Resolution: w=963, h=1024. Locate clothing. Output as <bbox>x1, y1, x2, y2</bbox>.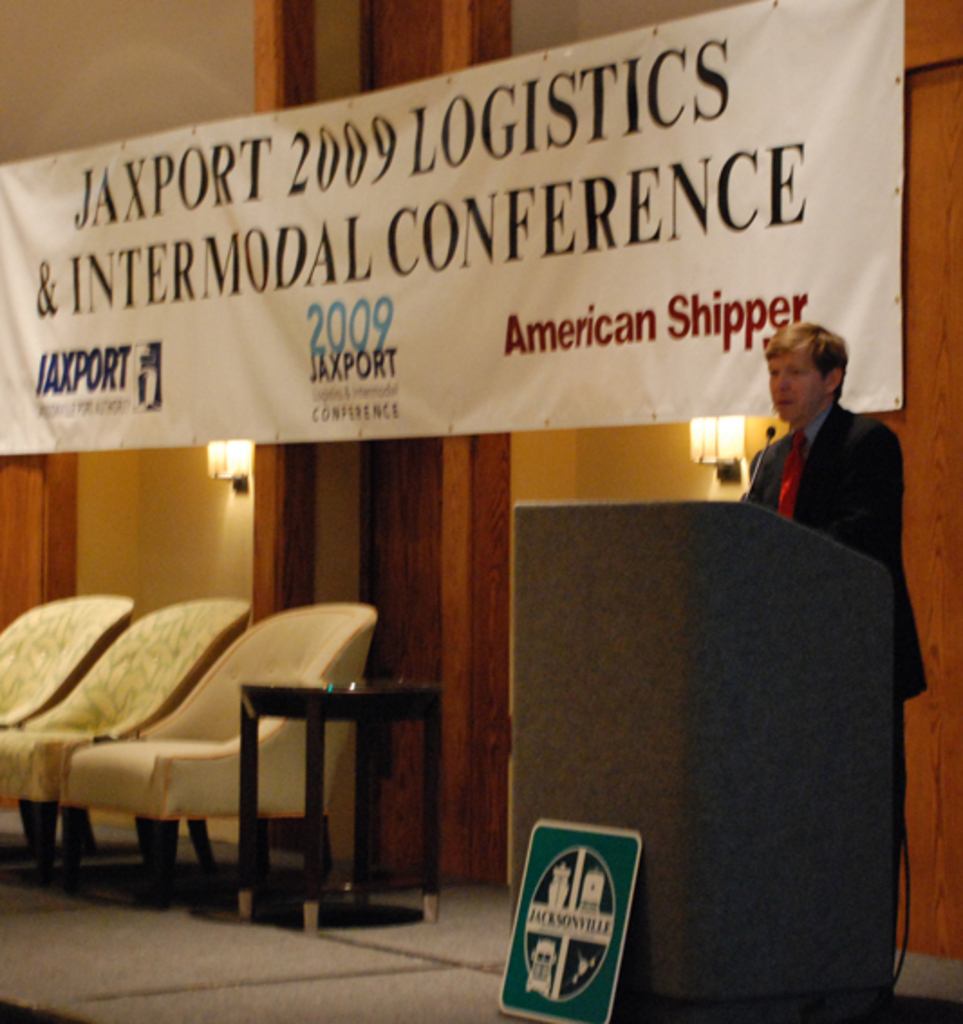
<bbox>743, 415, 898, 533</bbox>.
